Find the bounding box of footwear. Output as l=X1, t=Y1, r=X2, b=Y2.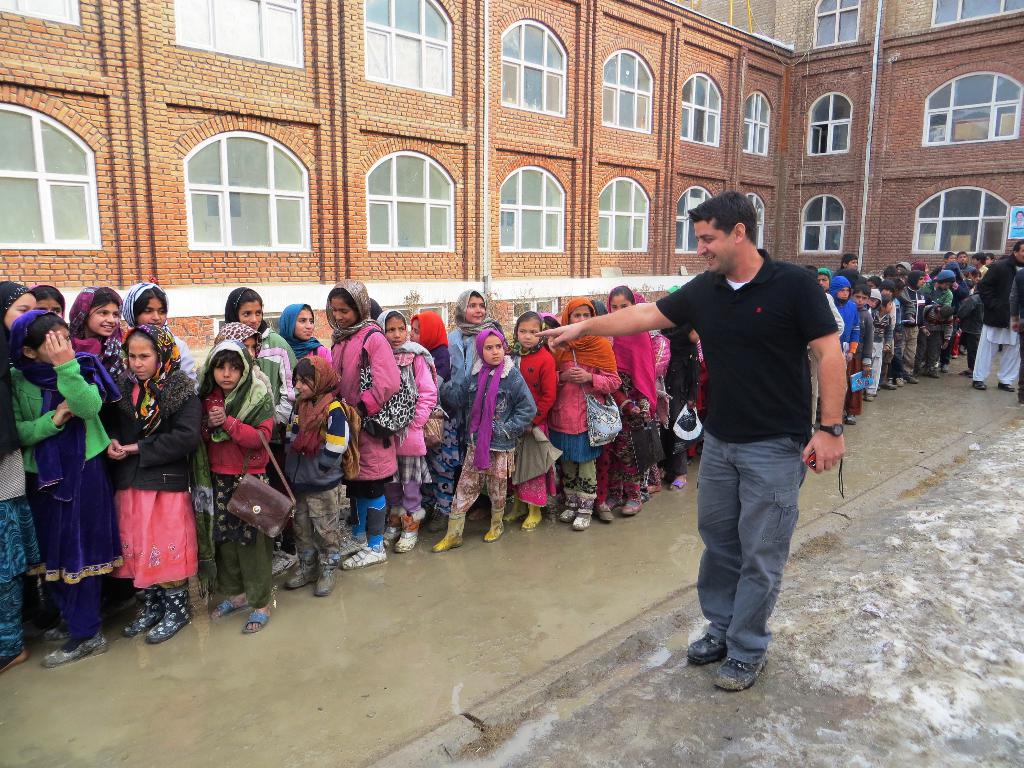
l=240, t=611, r=271, b=634.
